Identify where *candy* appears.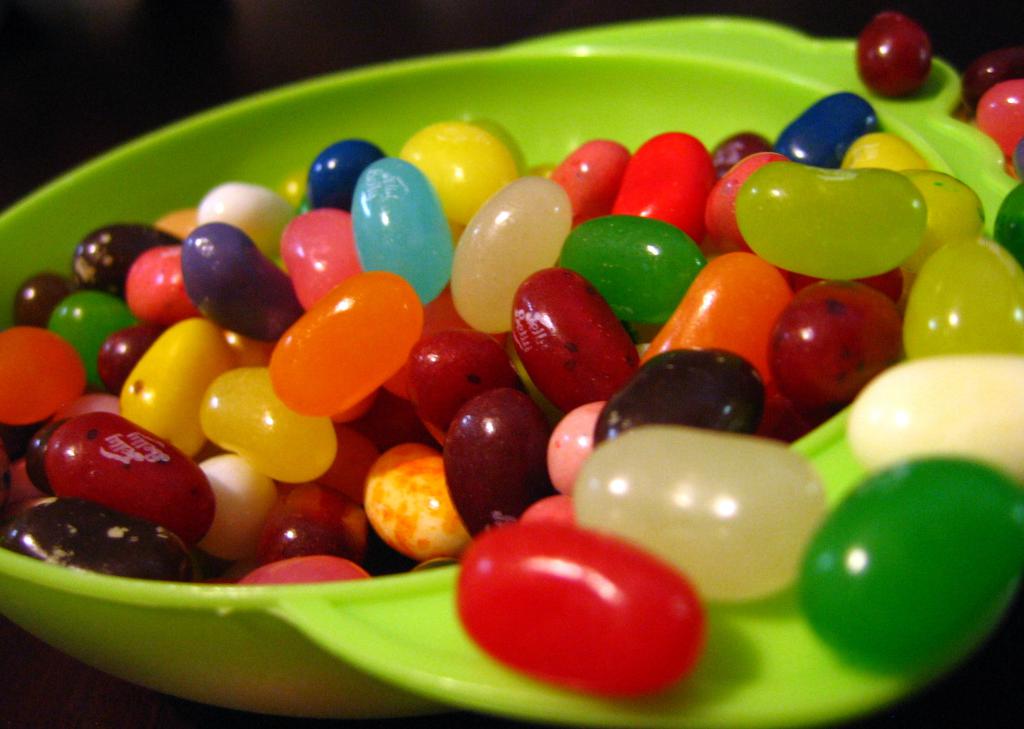
Appears at 0, 15, 1023, 709.
